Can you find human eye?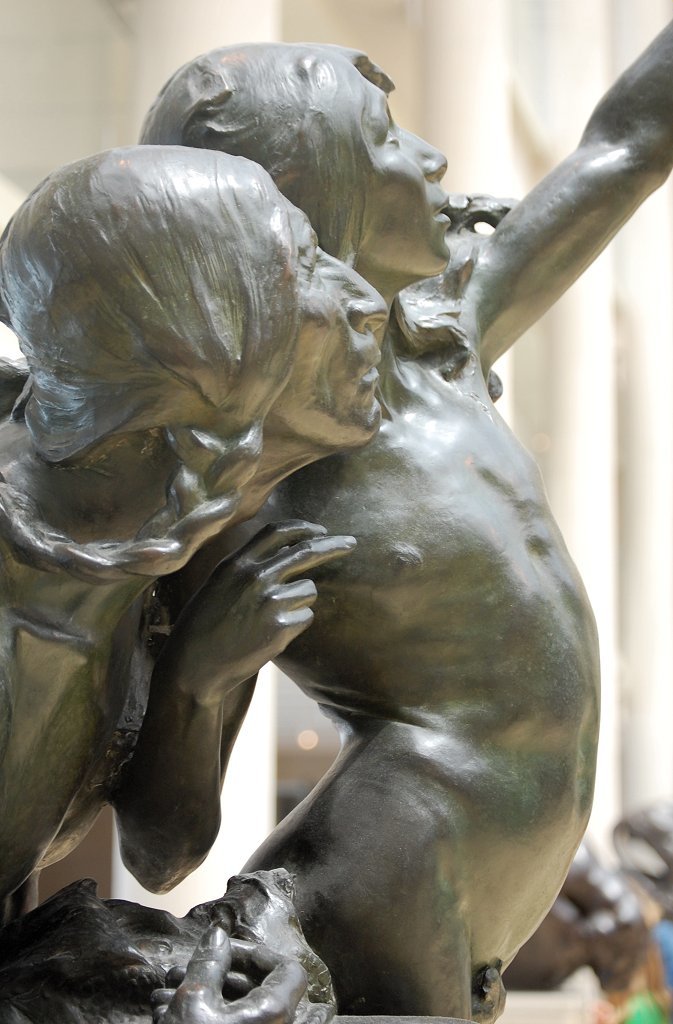
Yes, bounding box: locate(304, 249, 318, 277).
